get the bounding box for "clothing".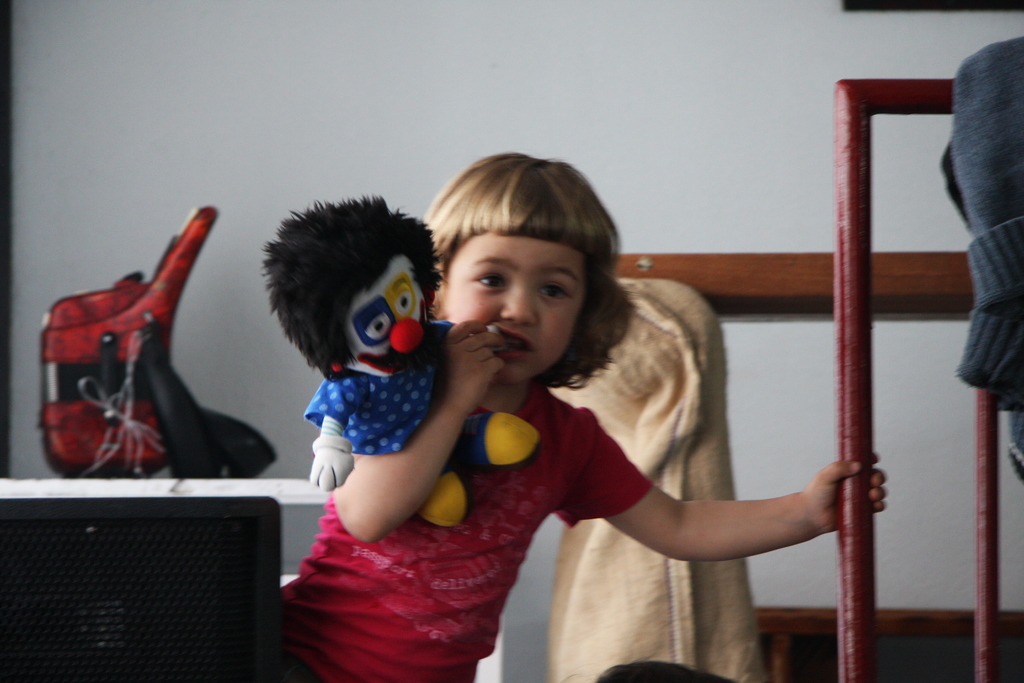
941:34:1023:400.
